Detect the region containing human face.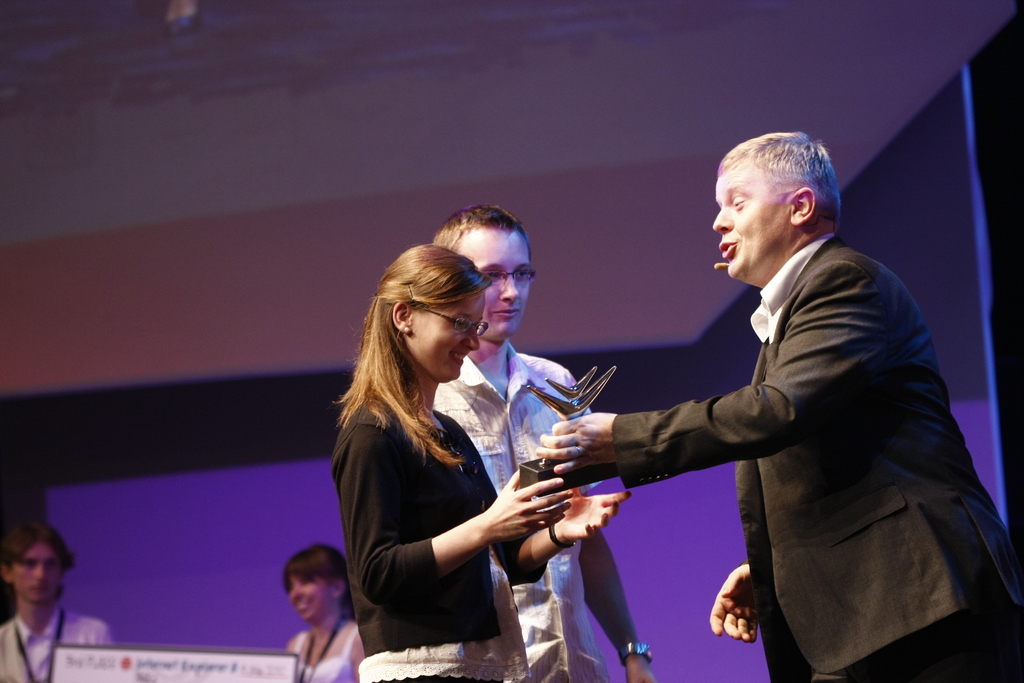
select_region(11, 540, 63, 605).
